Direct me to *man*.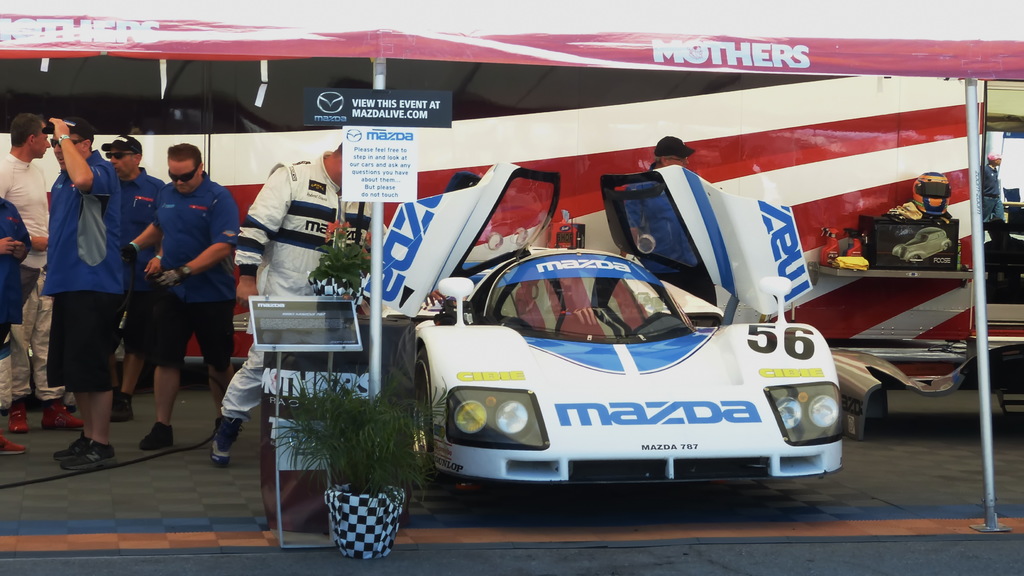
Direction: detection(211, 141, 390, 466).
